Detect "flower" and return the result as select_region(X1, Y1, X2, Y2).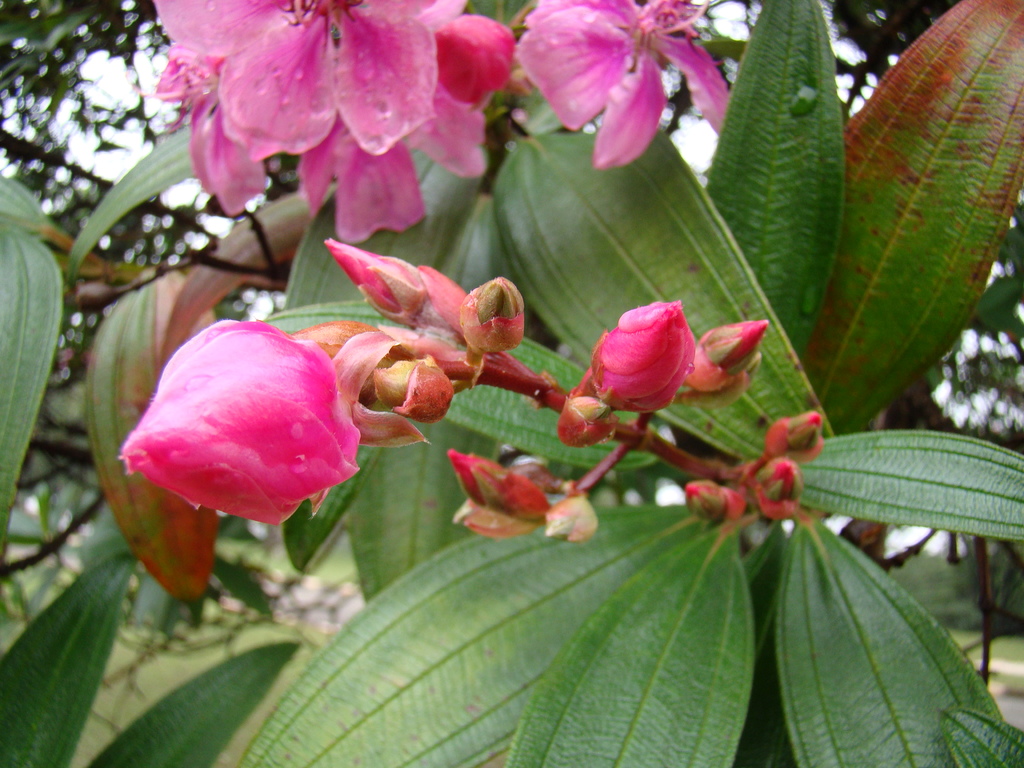
select_region(511, 0, 726, 171).
